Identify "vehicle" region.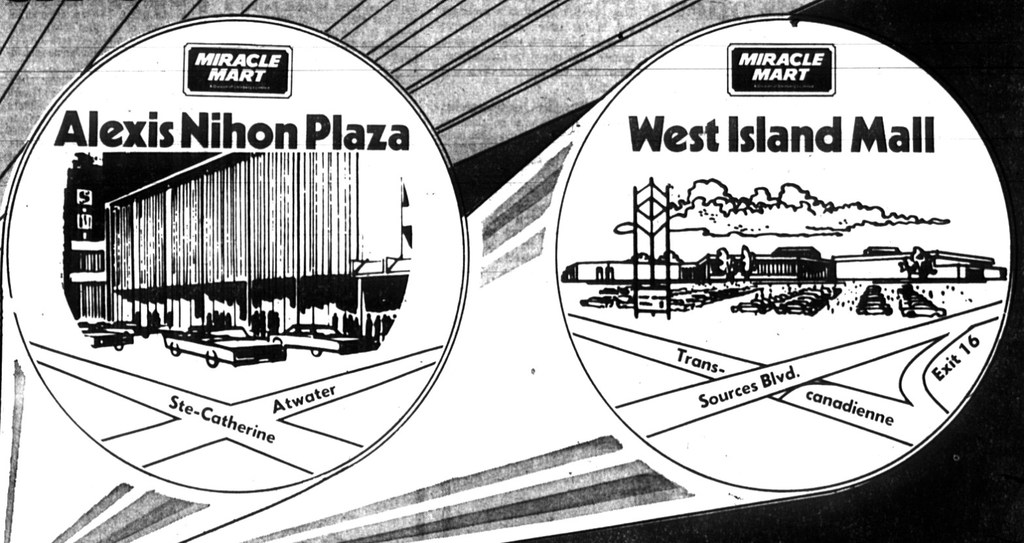
Region: box(267, 316, 366, 356).
